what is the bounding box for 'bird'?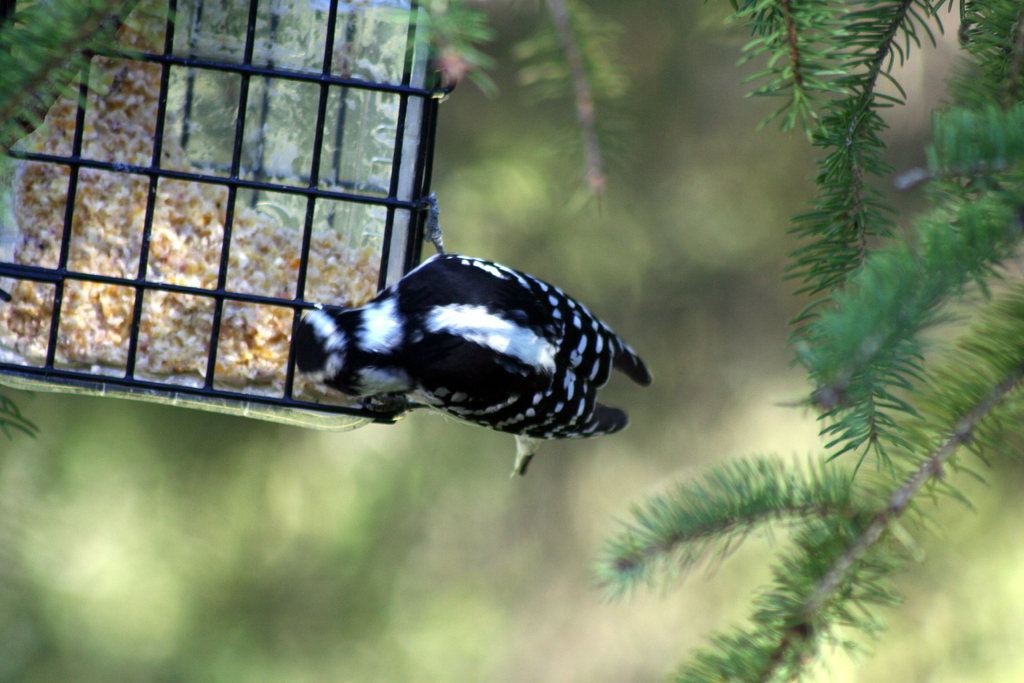
[left=297, top=193, right=653, bottom=477].
